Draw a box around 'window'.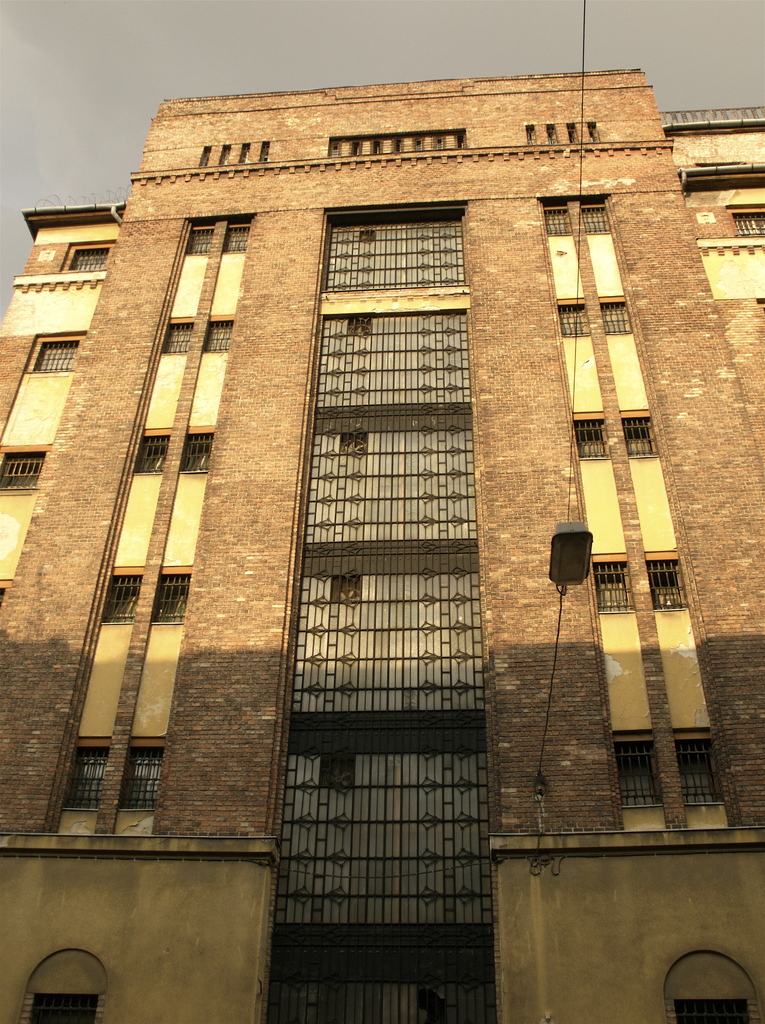
571 420 609 457.
